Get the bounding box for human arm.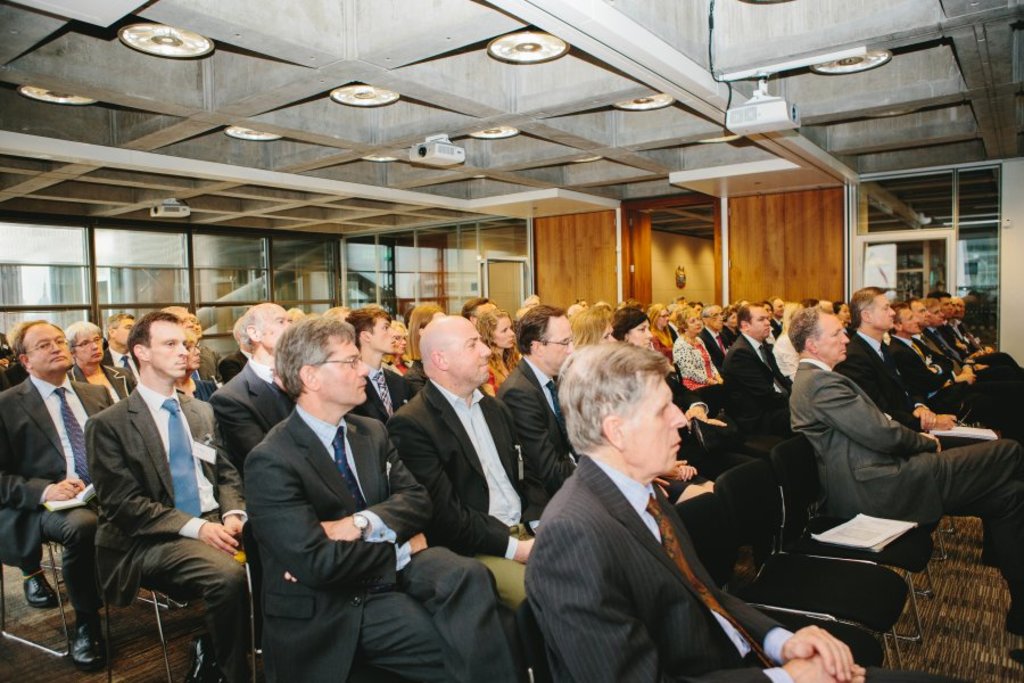
<bbox>220, 452, 249, 536</bbox>.
